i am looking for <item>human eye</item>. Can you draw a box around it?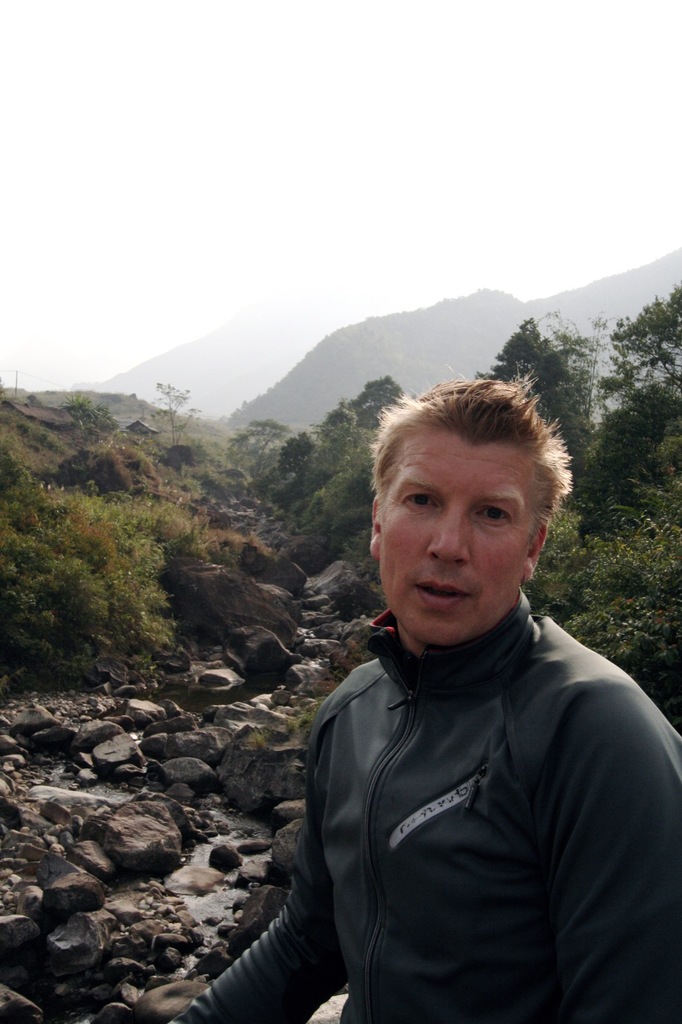
Sure, the bounding box is pyautogui.locateOnScreen(396, 489, 441, 515).
